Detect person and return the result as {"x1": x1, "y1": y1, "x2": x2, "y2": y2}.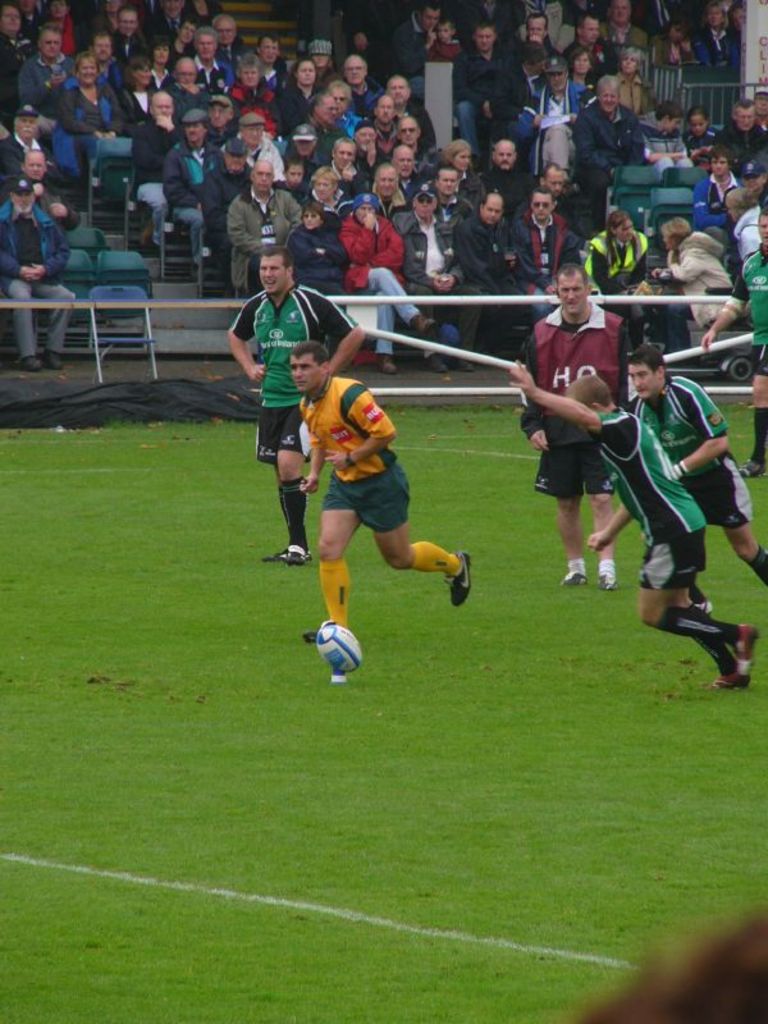
{"x1": 499, "y1": 182, "x2": 572, "y2": 296}.
